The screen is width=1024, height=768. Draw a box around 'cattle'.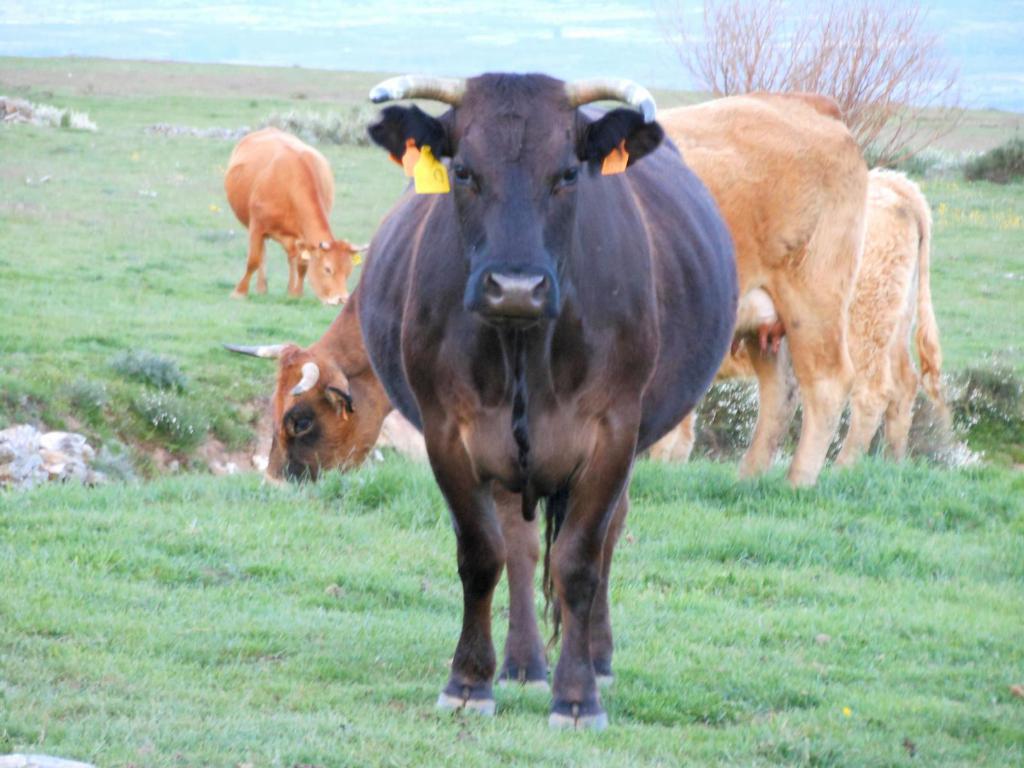
225/88/868/492.
